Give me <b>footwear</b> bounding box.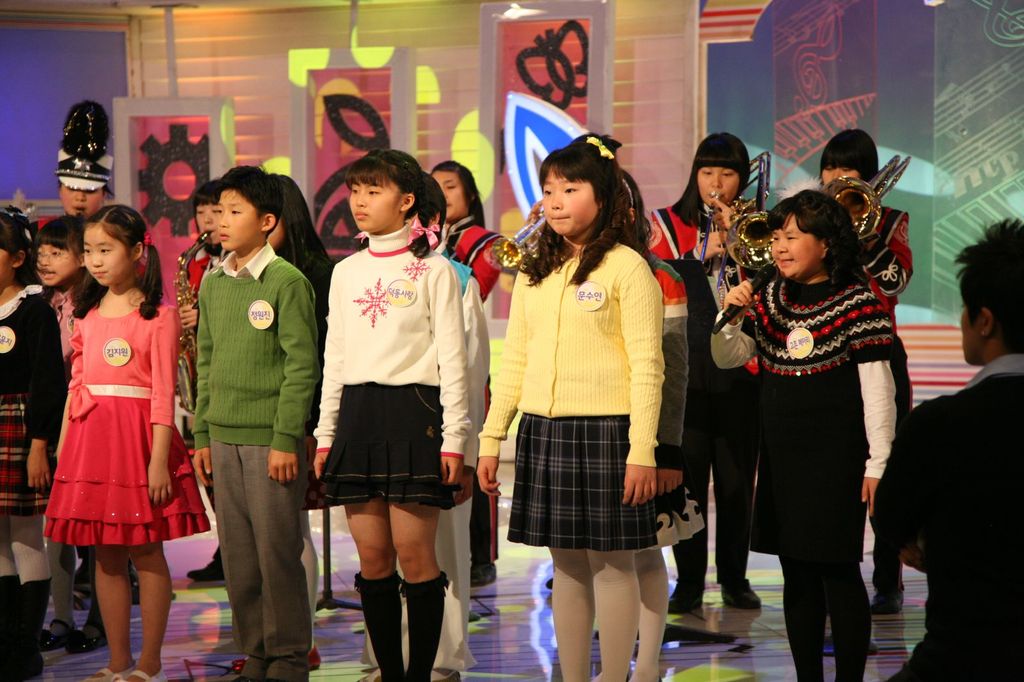
bbox=(718, 582, 758, 601).
